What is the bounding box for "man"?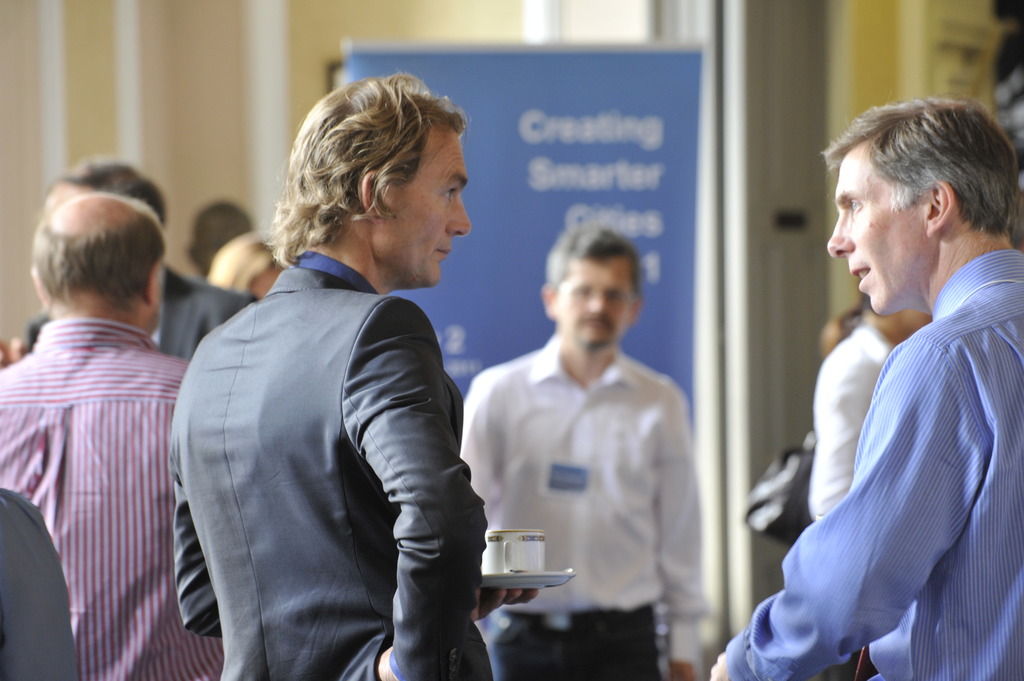
box=[456, 221, 714, 680].
